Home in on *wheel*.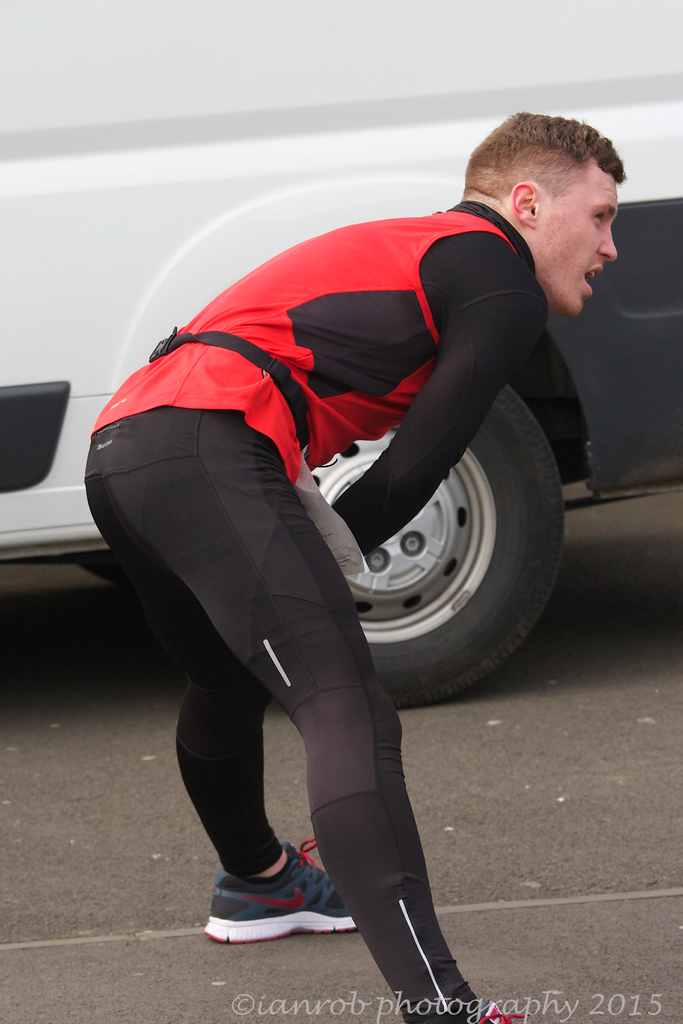
Homed in at bbox=[302, 376, 567, 707].
